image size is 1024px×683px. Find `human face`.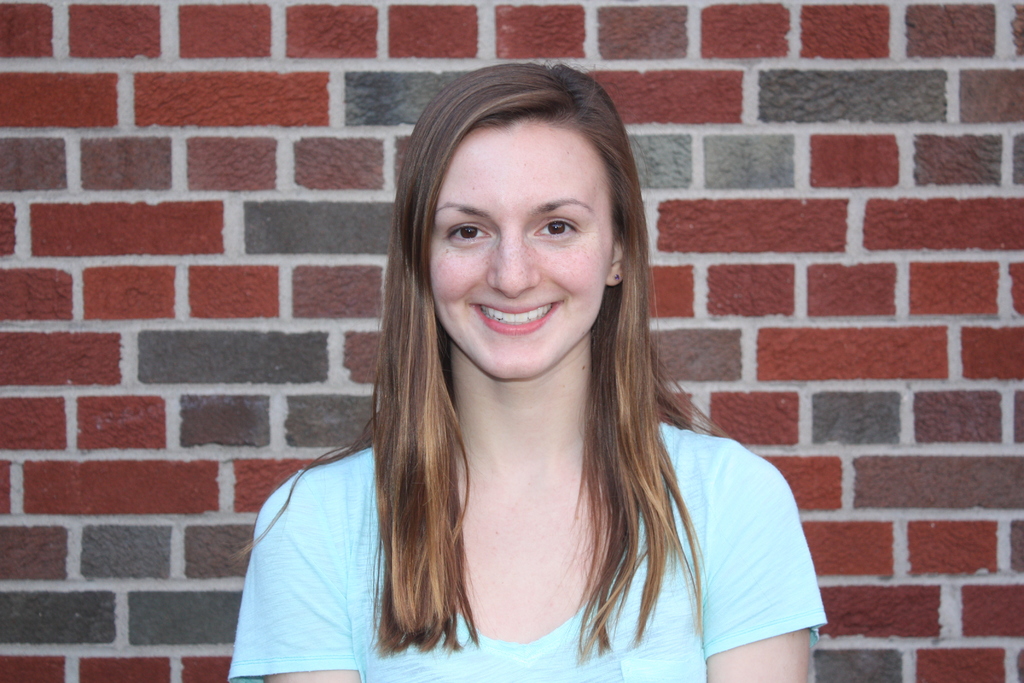
[x1=417, y1=120, x2=630, y2=379].
